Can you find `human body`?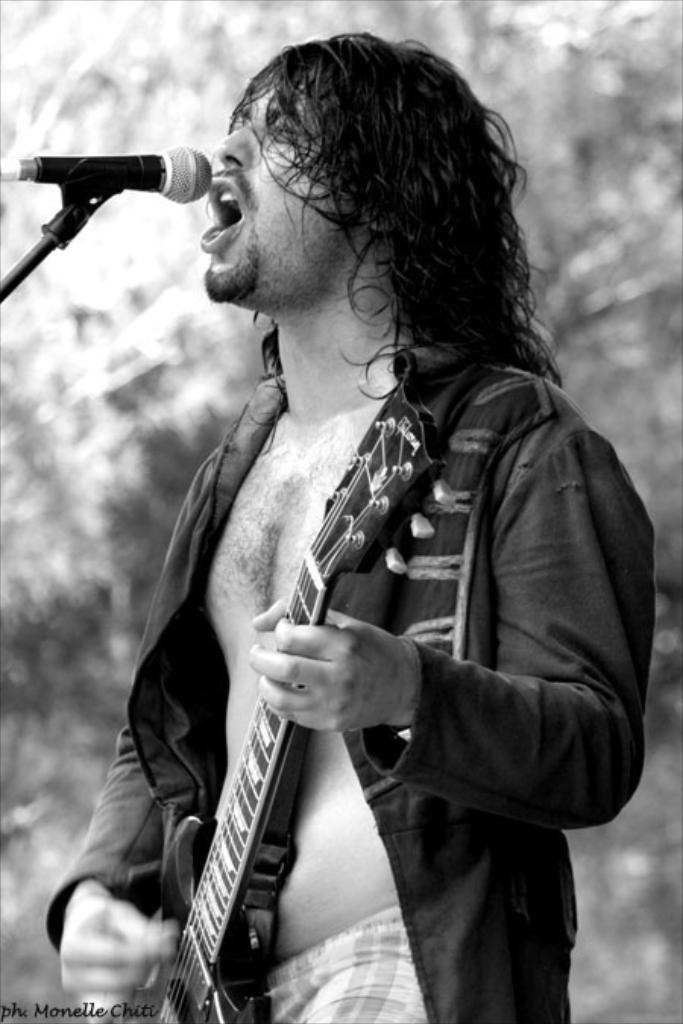
Yes, bounding box: bbox(114, 94, 627, 985).
